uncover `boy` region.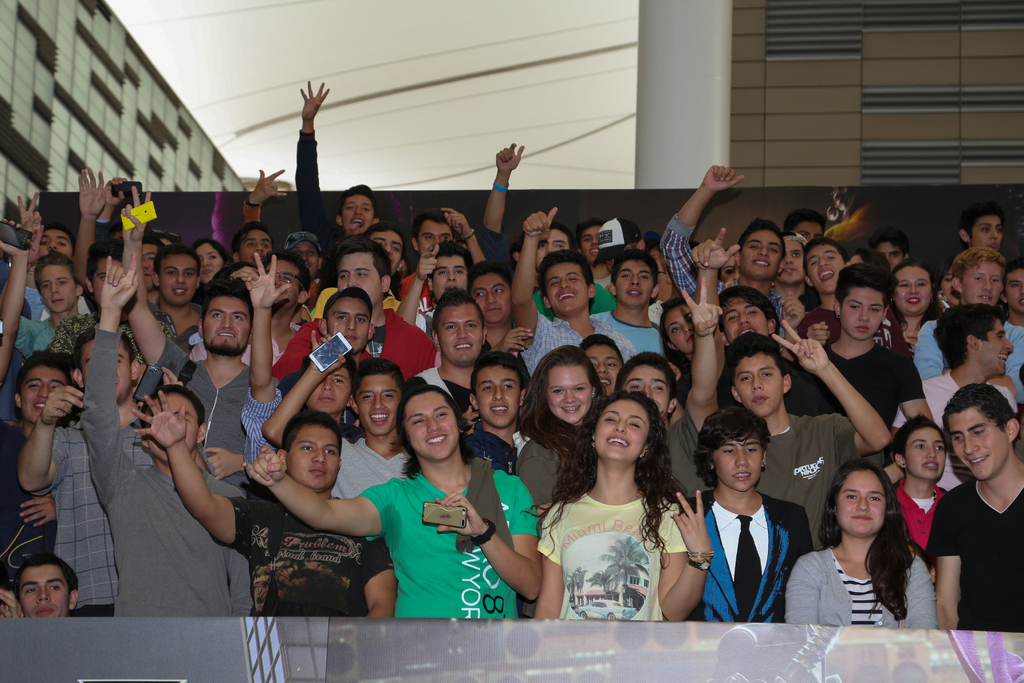
Uncovered: x1=0, y1=251, x2=101, y2=362.
